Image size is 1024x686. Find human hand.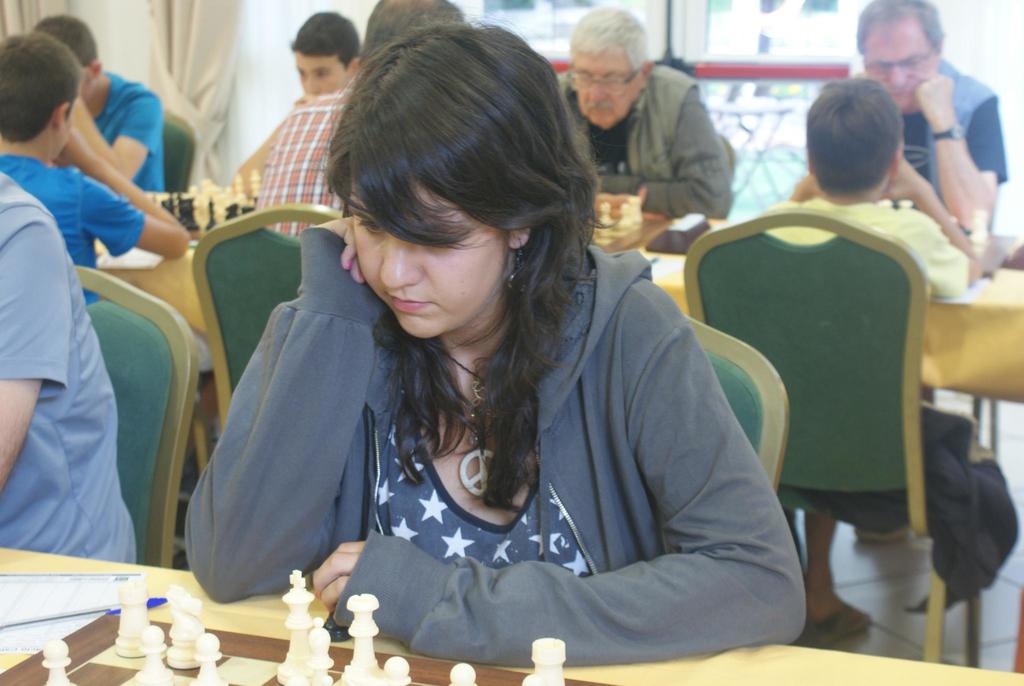
<bbox>48, 122, 86, 170</bbox>.
